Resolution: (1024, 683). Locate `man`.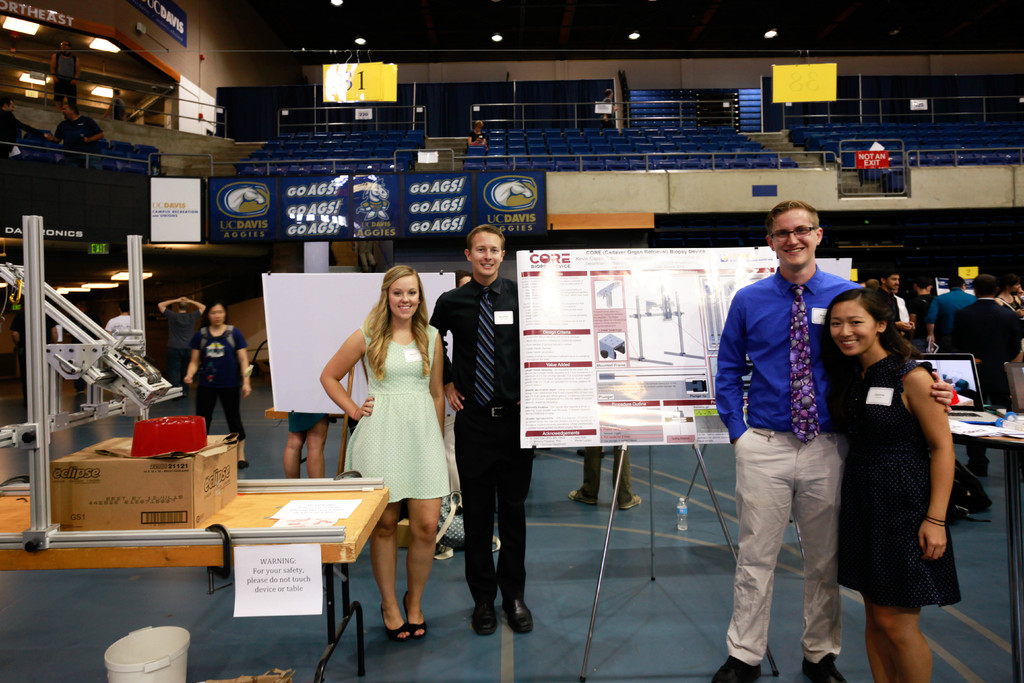
select_region(708, 199, 952, 682).
